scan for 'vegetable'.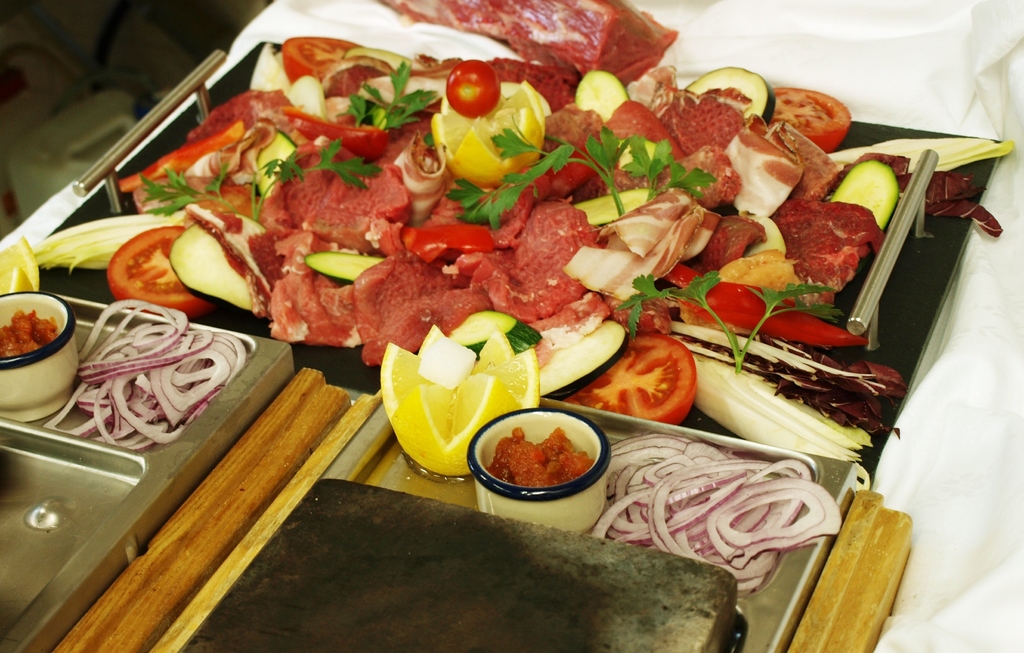
Scan result: bbox=[829, 161, 906, 235].
